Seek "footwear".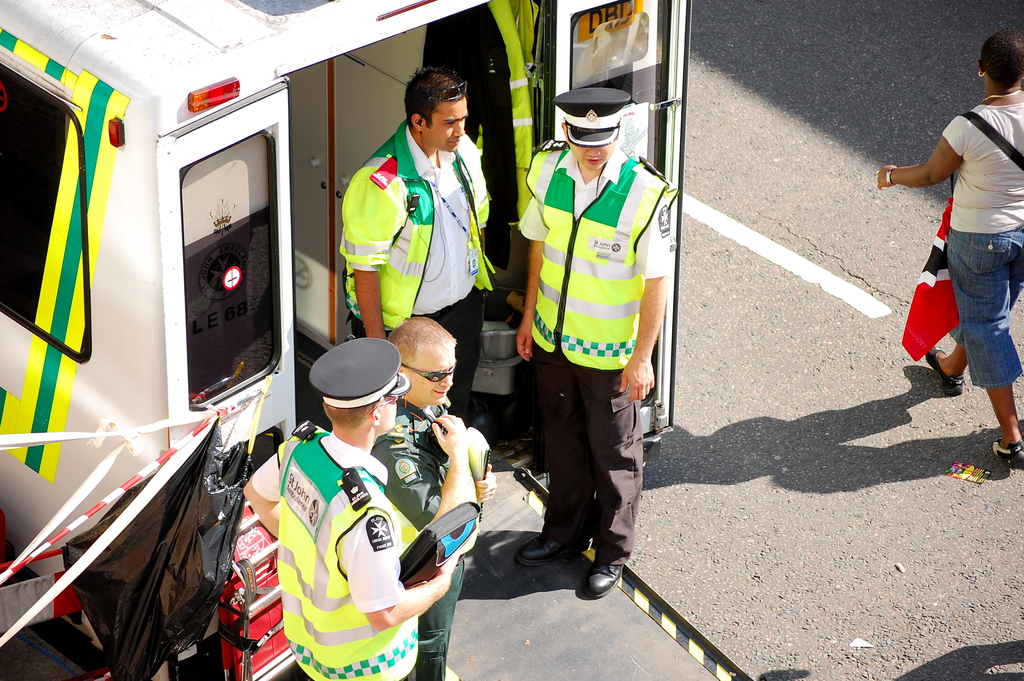
crop(514, 525, 607, 569).
